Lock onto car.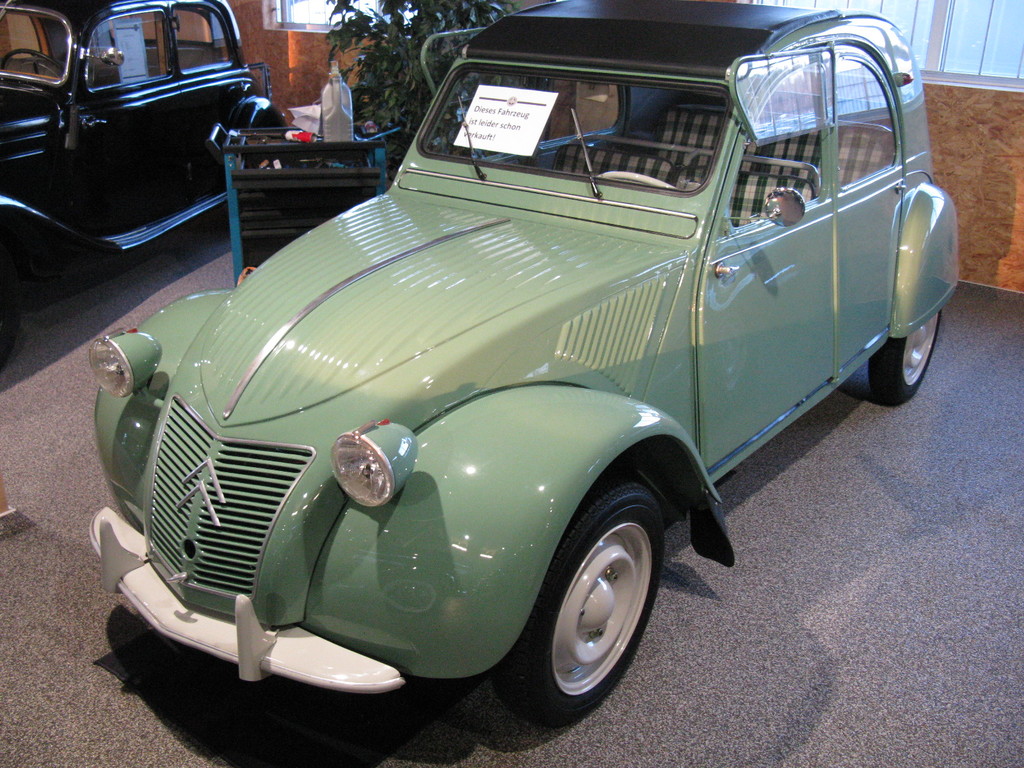
Locked: locate(92, 0, 964, 724).
